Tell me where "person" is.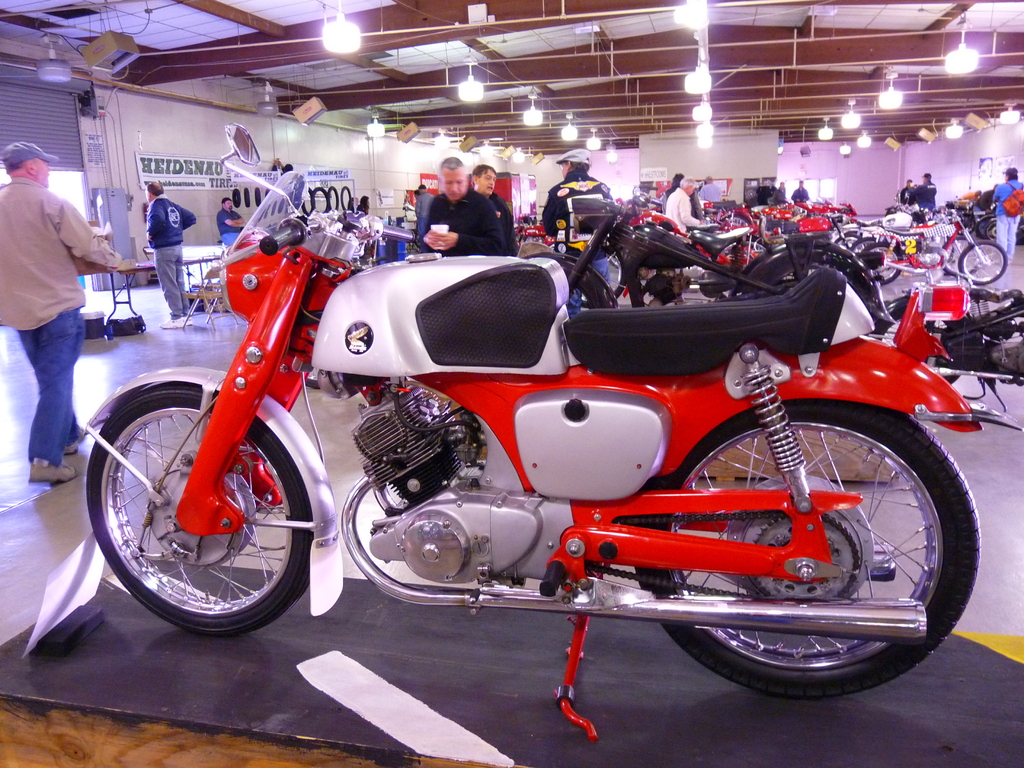
"person" is at 143, 180, 197, 326.
